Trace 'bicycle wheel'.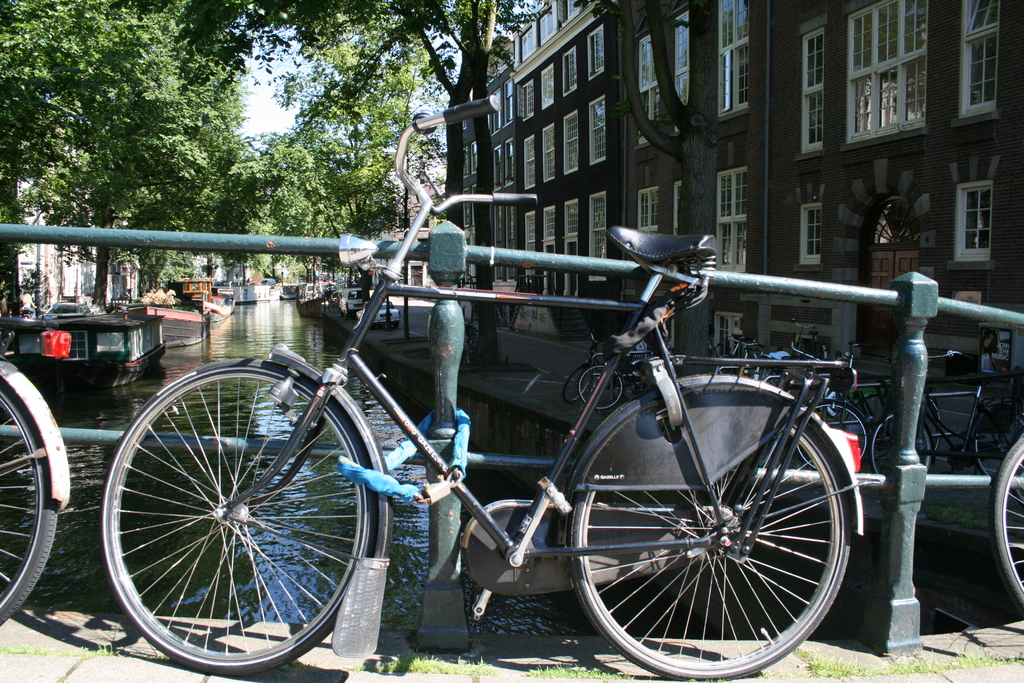
Traced to 870:409:937:491.
